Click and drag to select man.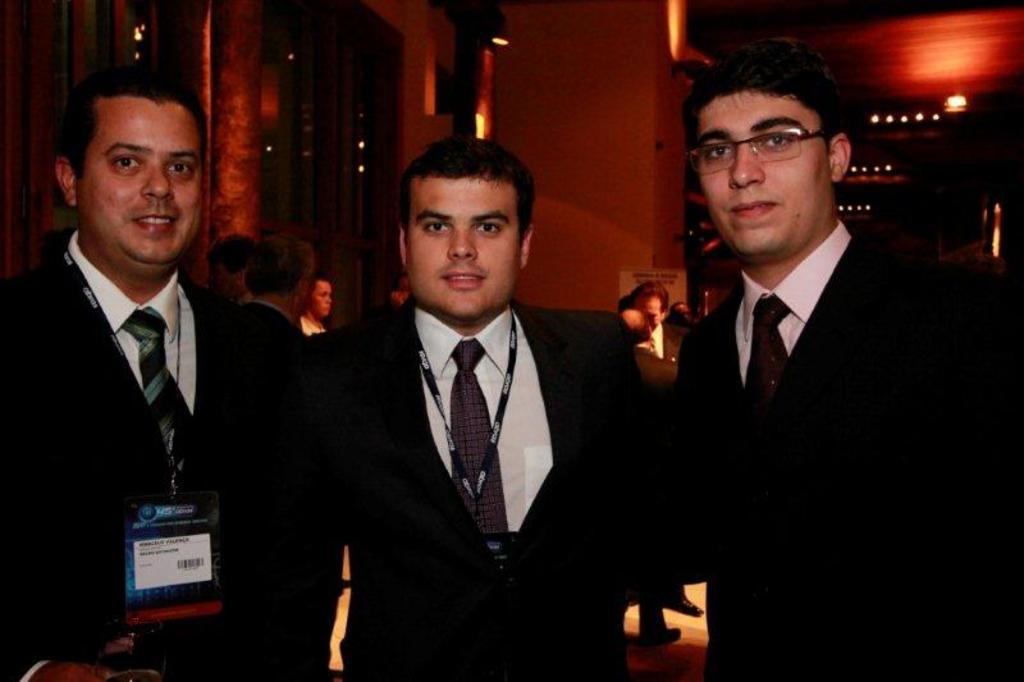
Selection: detection(293, 137, 676, 681).
